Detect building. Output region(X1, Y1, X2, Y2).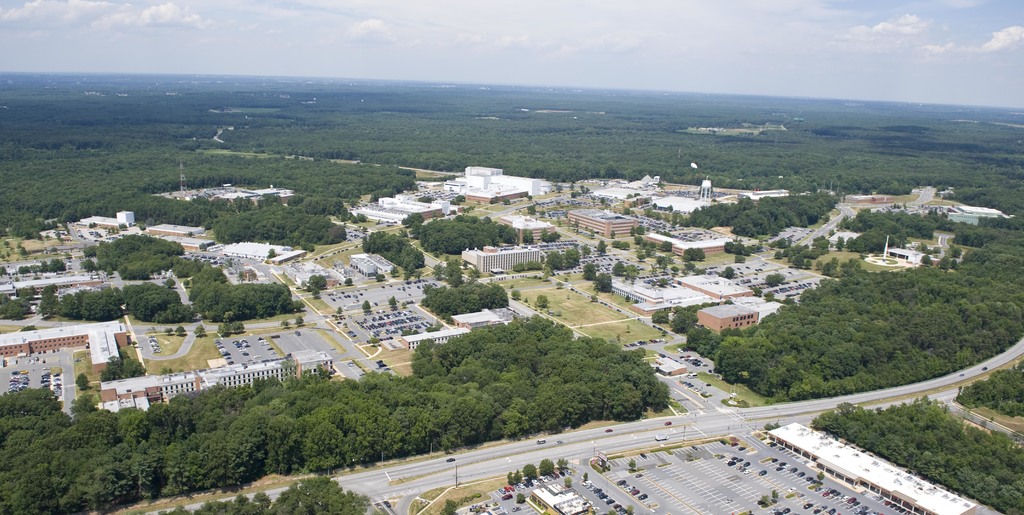
region(653, 184, 717, 215).
